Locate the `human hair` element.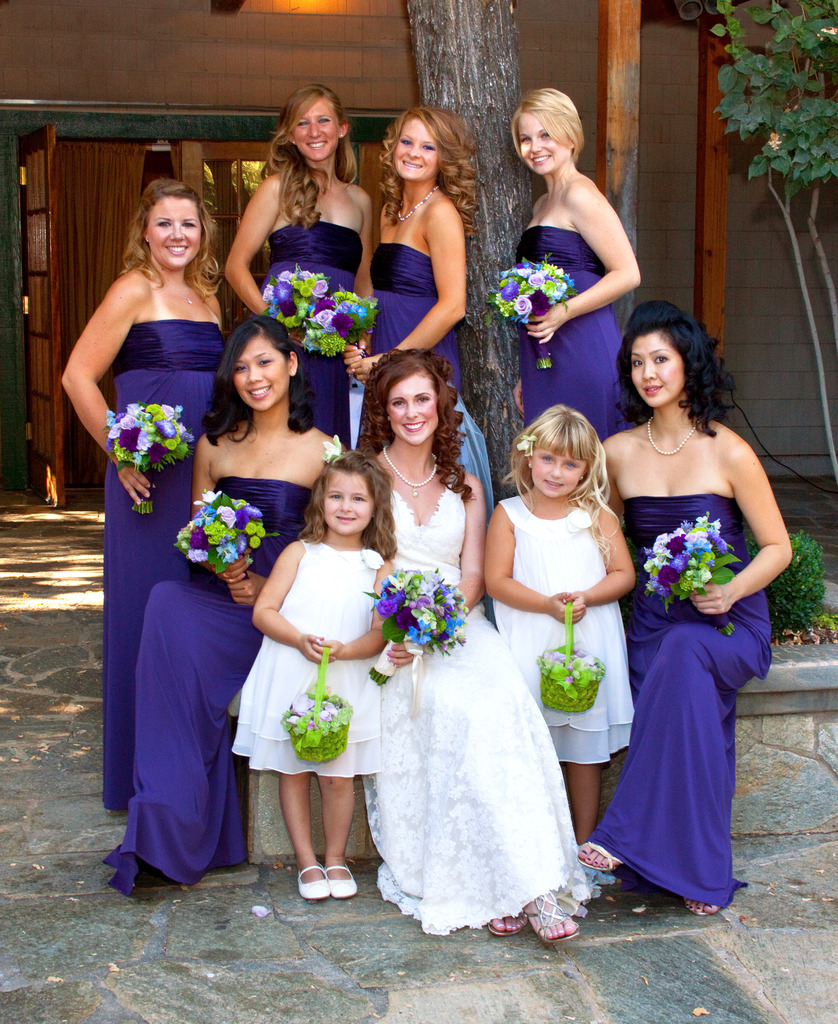
Element bbox: (303, 449, 396, 548).
